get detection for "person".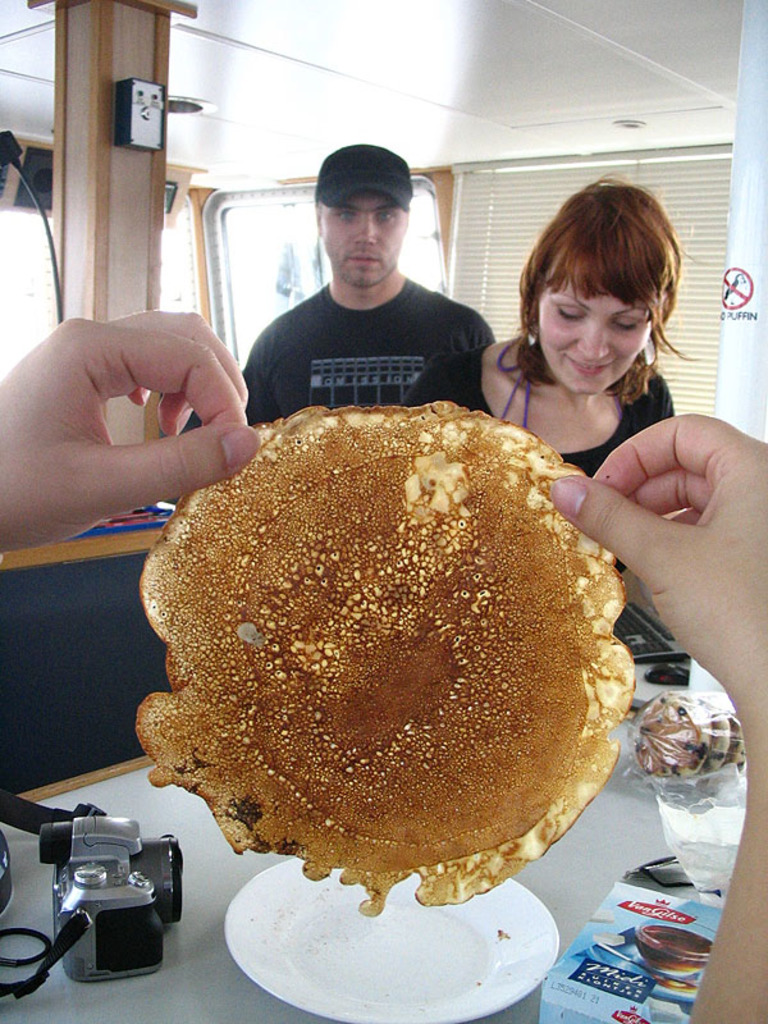
Detection: x1=230 y1=151 x2=515 y2=424.
